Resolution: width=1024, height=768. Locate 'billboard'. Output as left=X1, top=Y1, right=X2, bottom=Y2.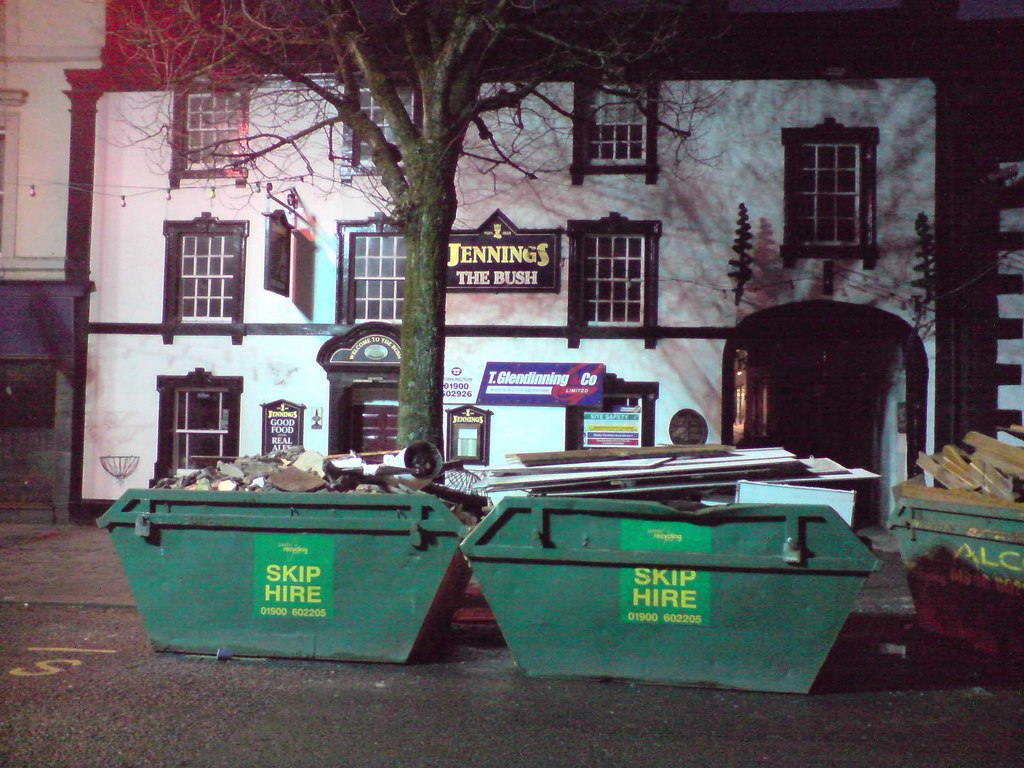
left=444, top=214, right=561, bottom=291.
